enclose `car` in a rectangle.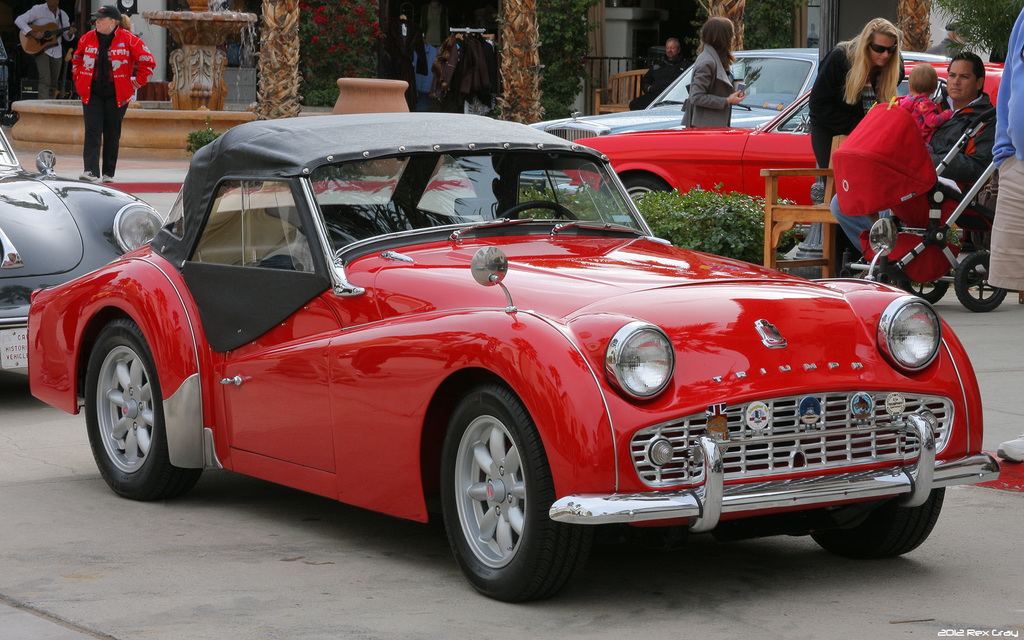
bbox=(17, 123, 999, 619).
